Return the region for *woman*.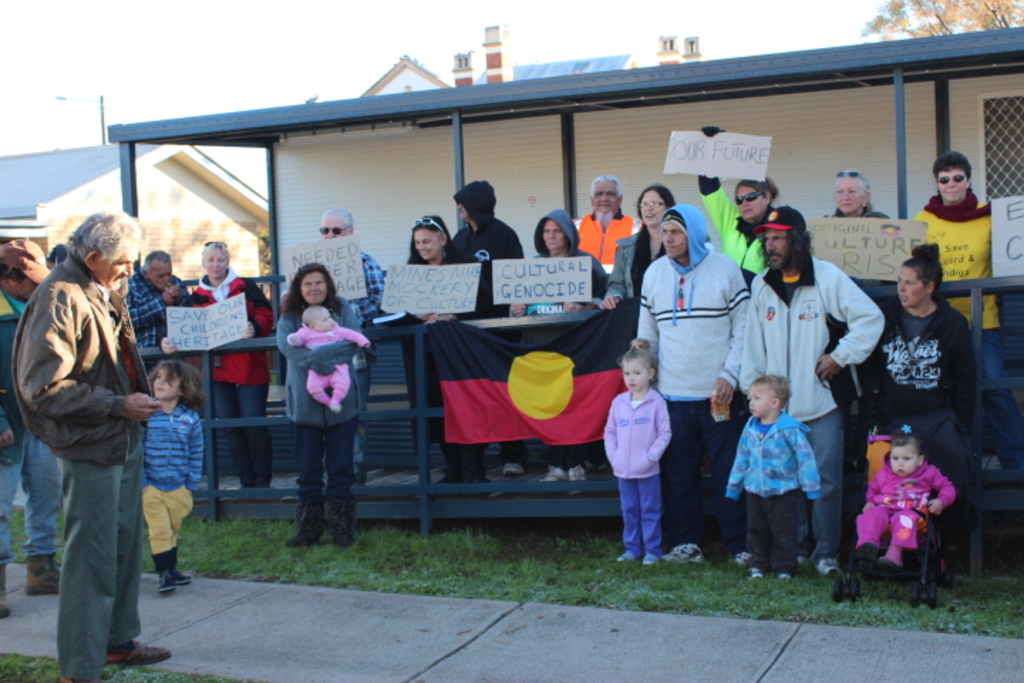
bbox=[688, 124, 794, 293].
